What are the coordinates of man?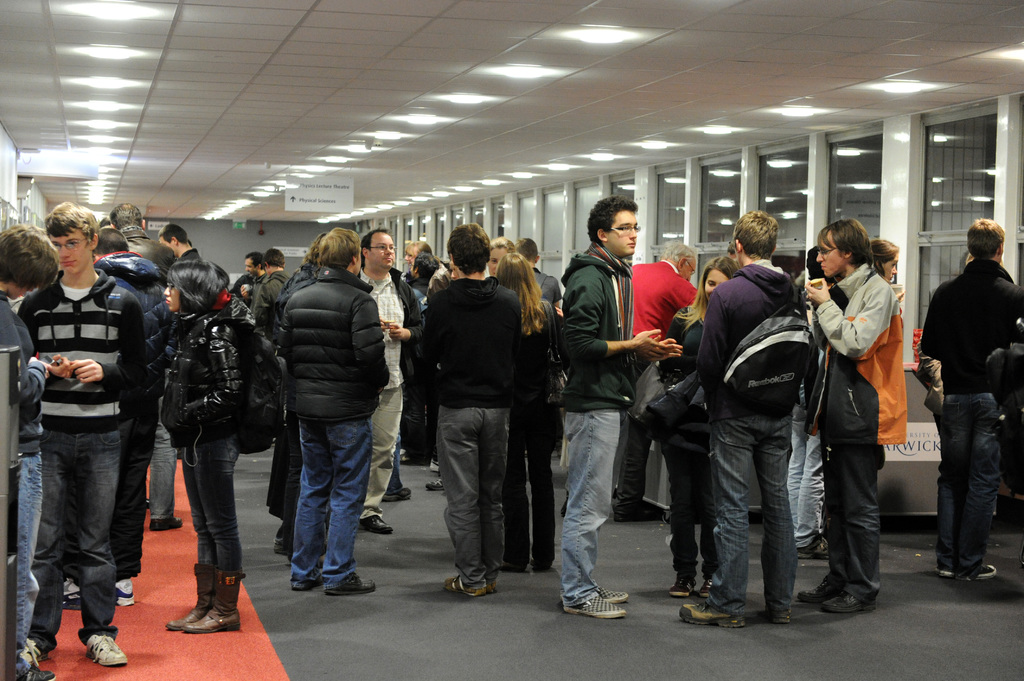
[x1=689, y1=203, x2=819, y2=633].
